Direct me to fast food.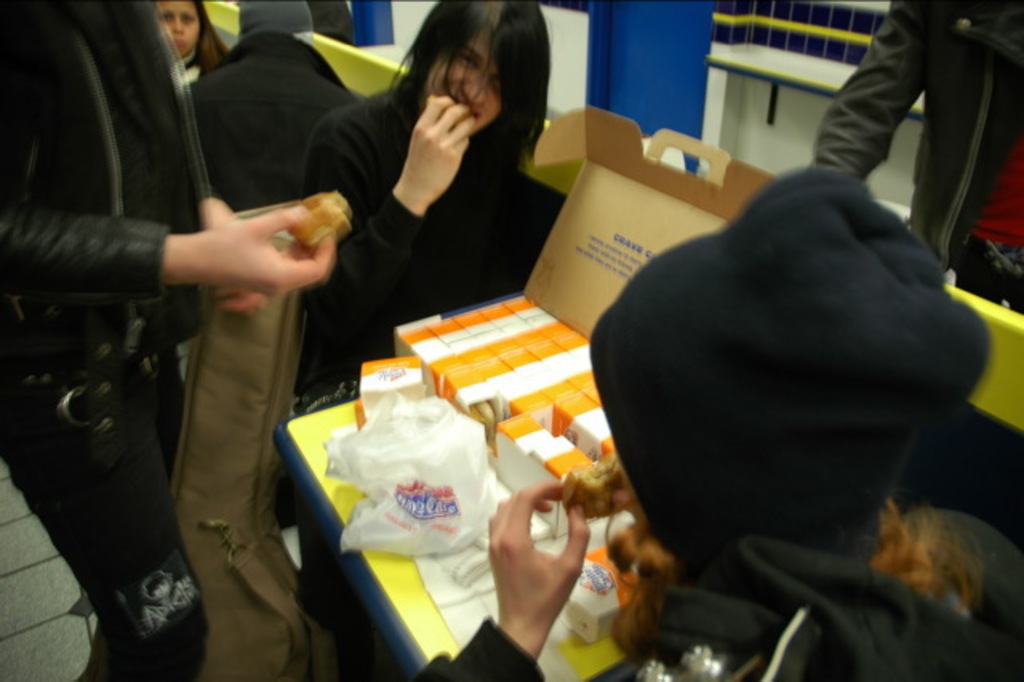
Direction: crop(286, 192, 350, 250).
